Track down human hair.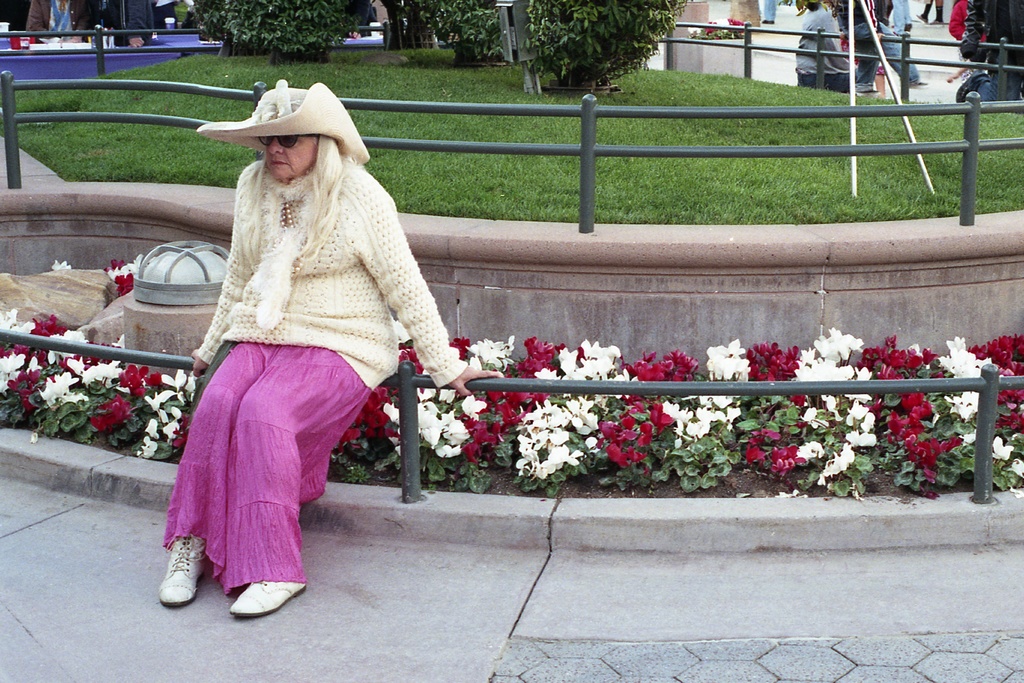
Tracked to {"left": 238, "top": 130, "right": 346, "bottom": 279}.
